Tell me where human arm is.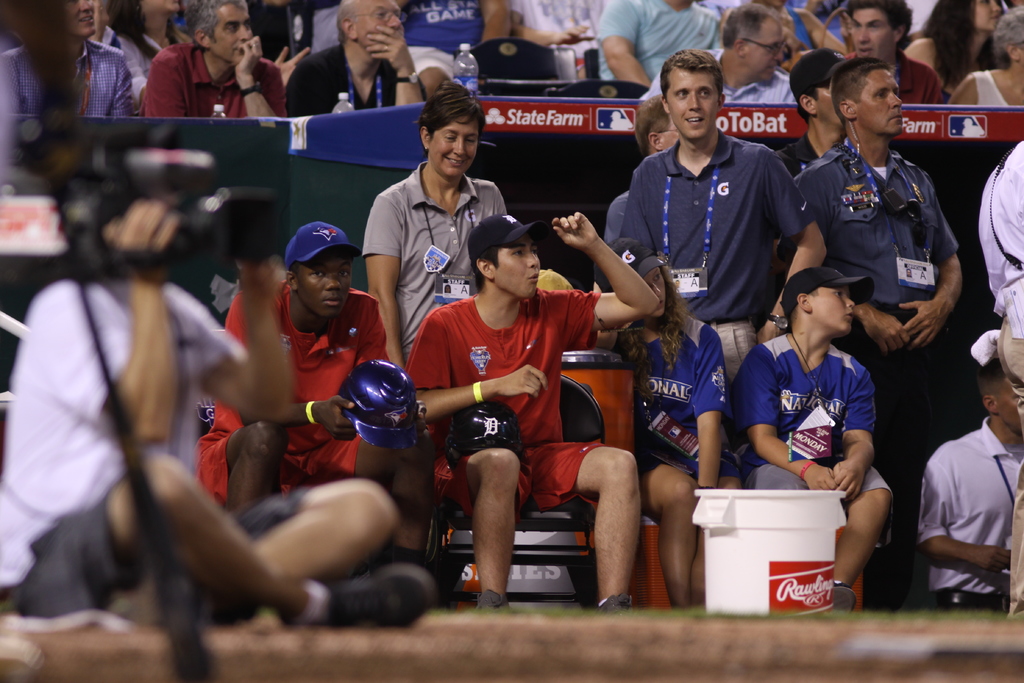
human arm is at bbox=[512, 0, 589, 53].
